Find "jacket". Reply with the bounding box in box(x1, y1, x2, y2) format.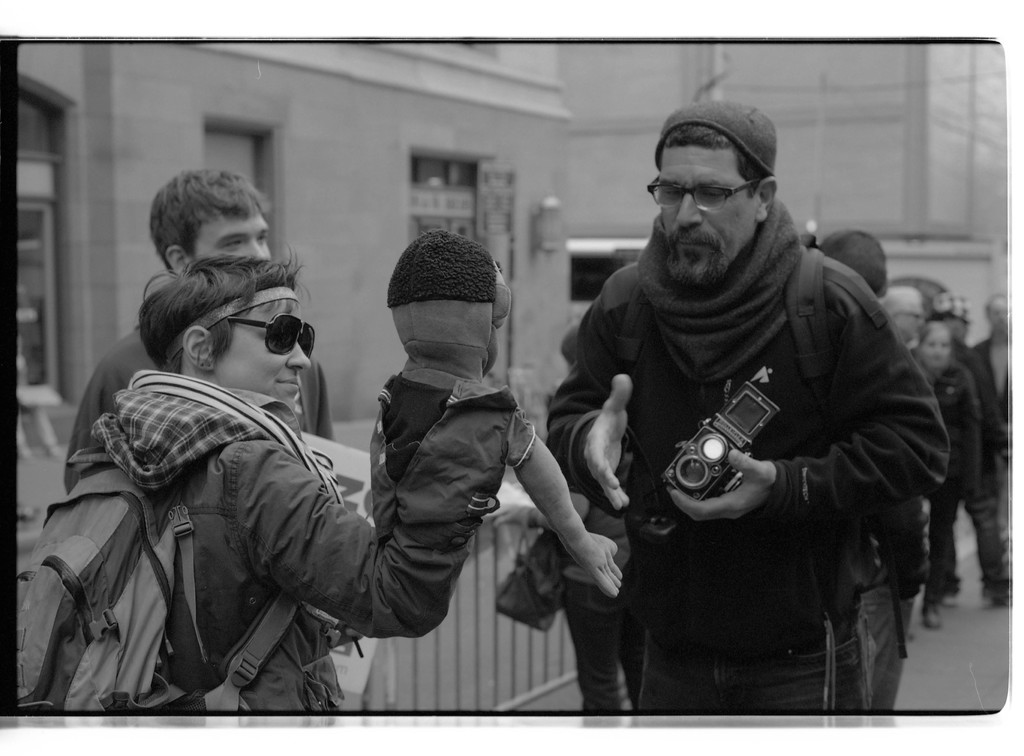
box(547, 194, 954, 640).
